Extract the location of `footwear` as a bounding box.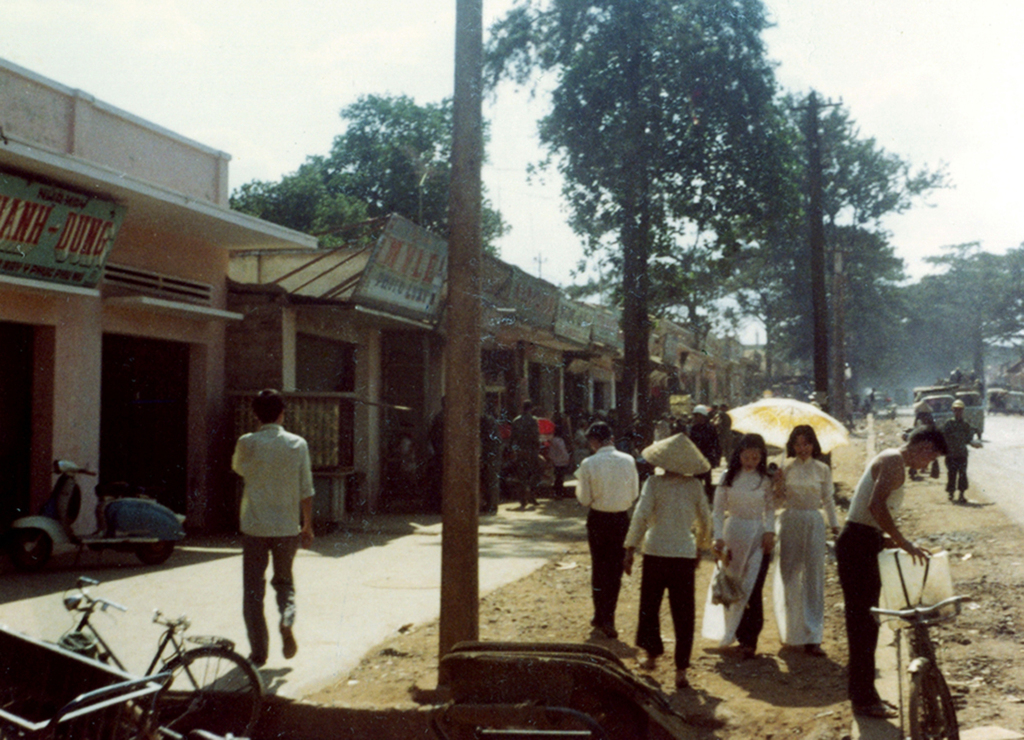
bbox=[670, 671, 690, 687].
